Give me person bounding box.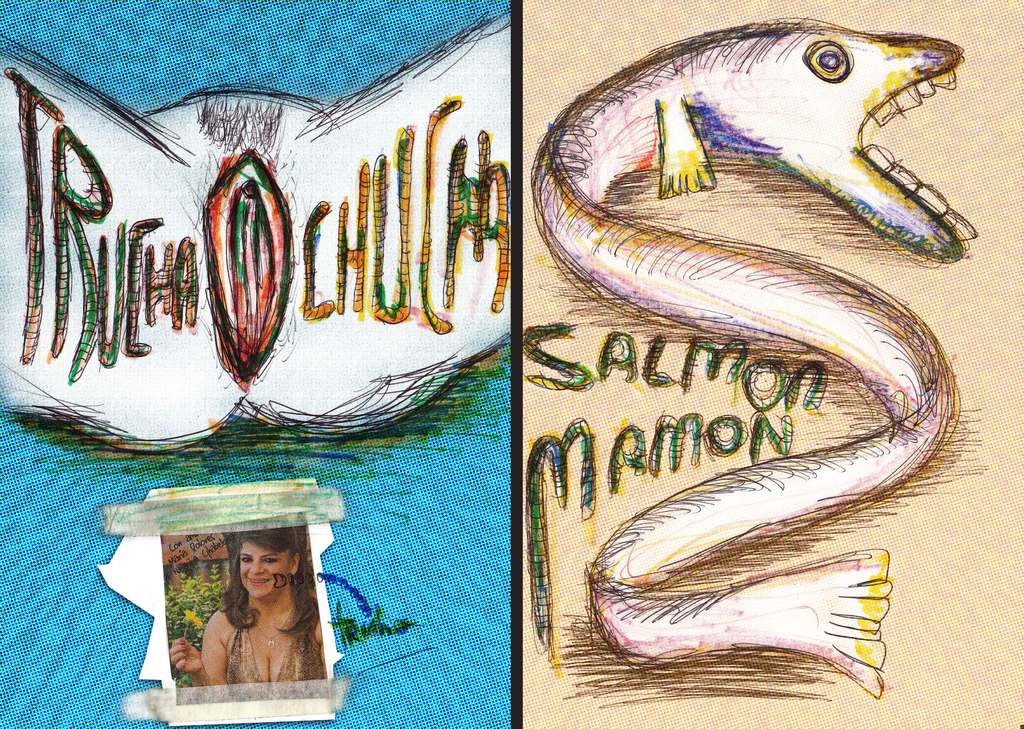
<box>168,510,328,704</box>.
